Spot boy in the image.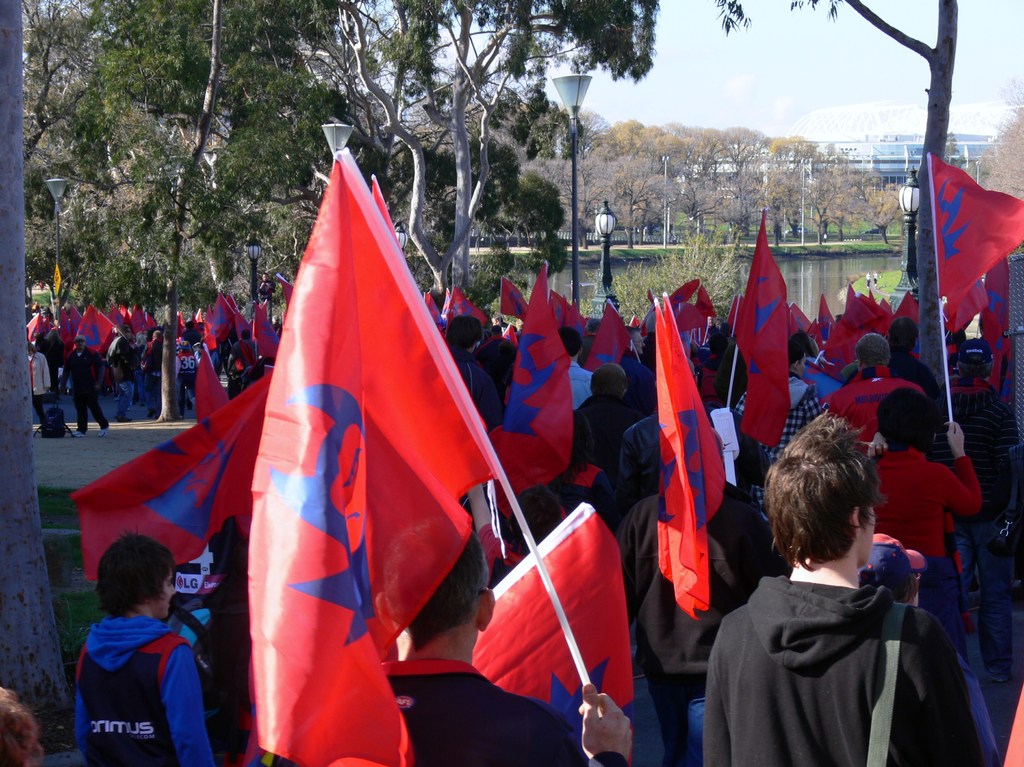
boy found at {"left": 698, "top": 408, "right": 1004, "bottom": 766}.
